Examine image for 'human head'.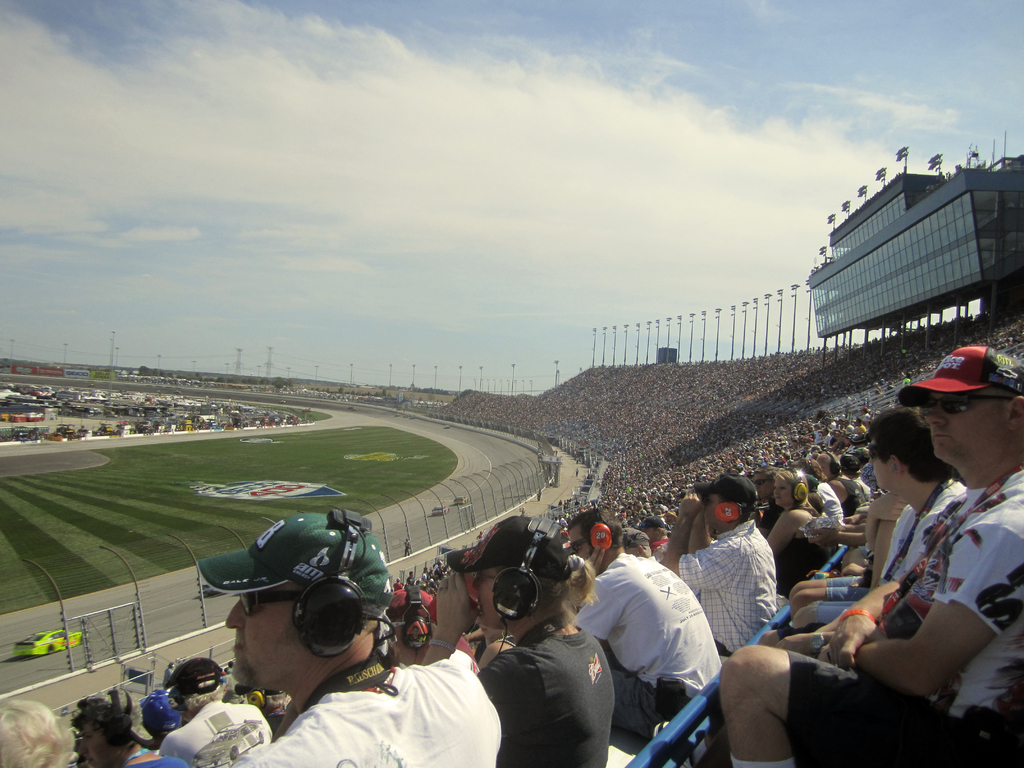
Examination result: region(387, 584, 440, 657).
